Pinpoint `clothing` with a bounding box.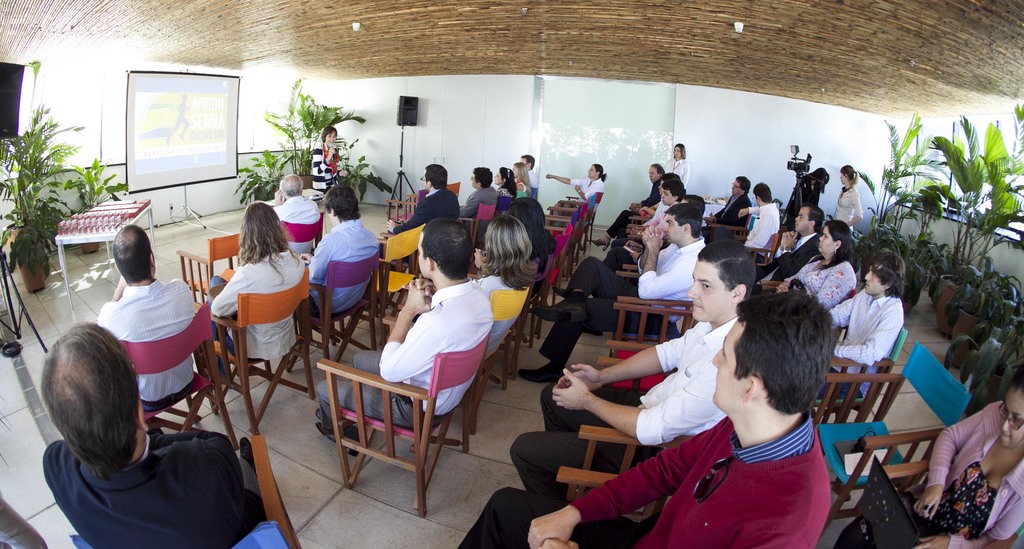
{"left": 35, "top": 429, "right": 244, "bottom": 548}.
